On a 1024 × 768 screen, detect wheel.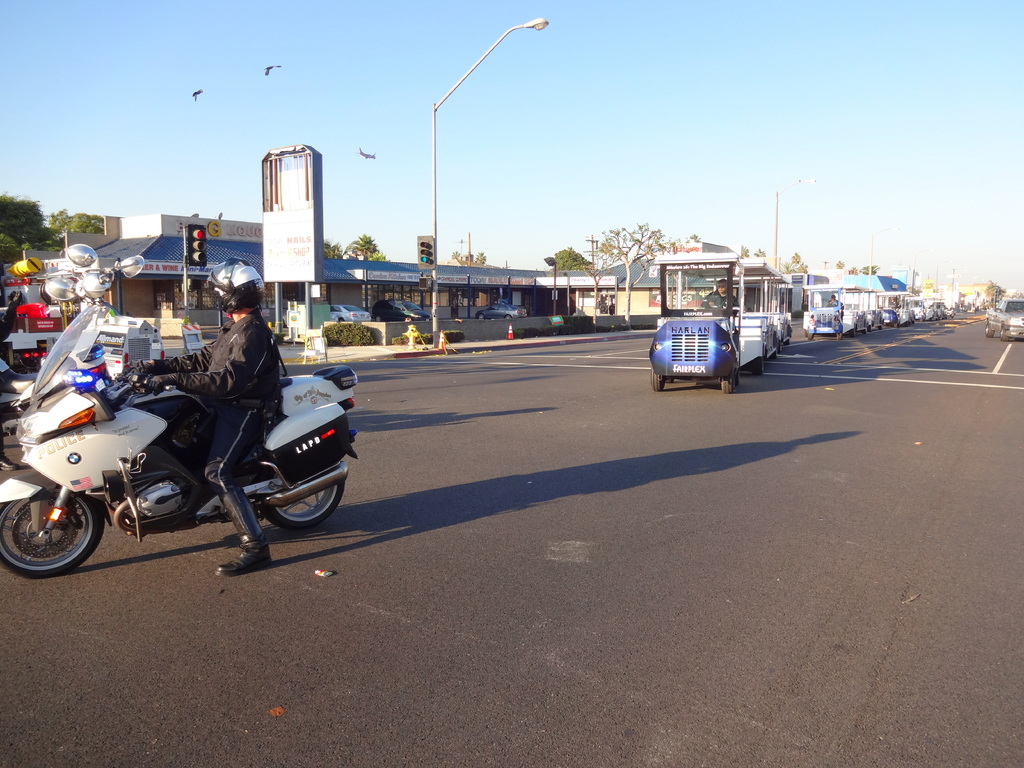
detection(893, 321, 899, 328).
